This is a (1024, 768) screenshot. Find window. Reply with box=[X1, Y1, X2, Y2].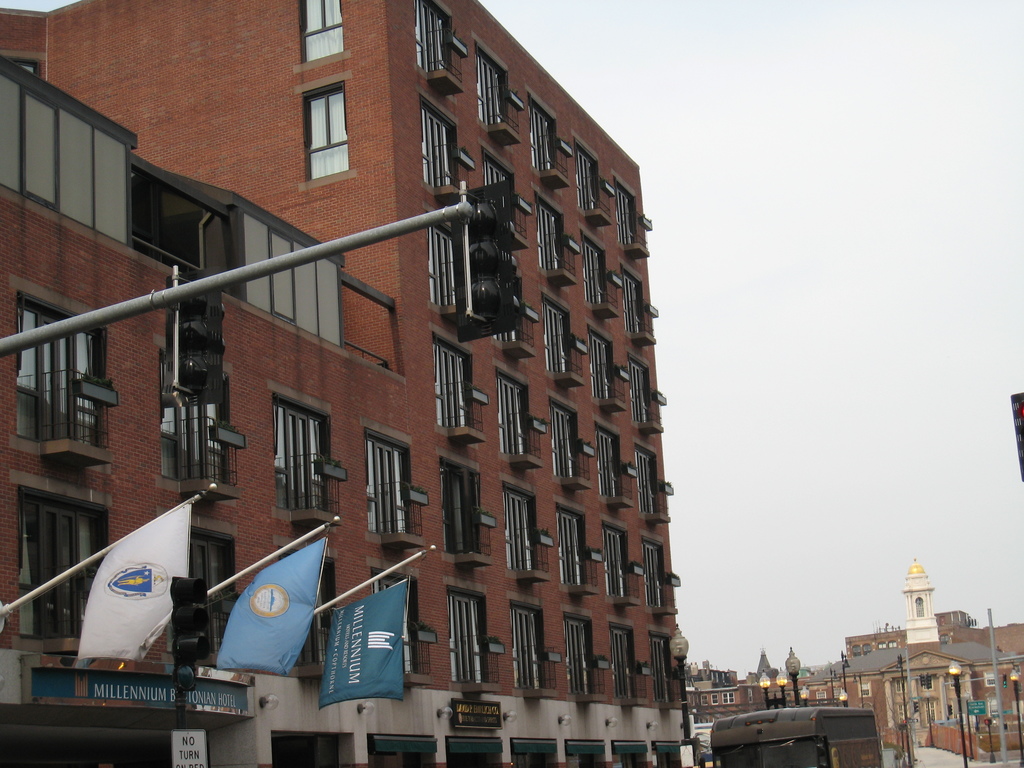
box=[437, 451, 485, 575].
